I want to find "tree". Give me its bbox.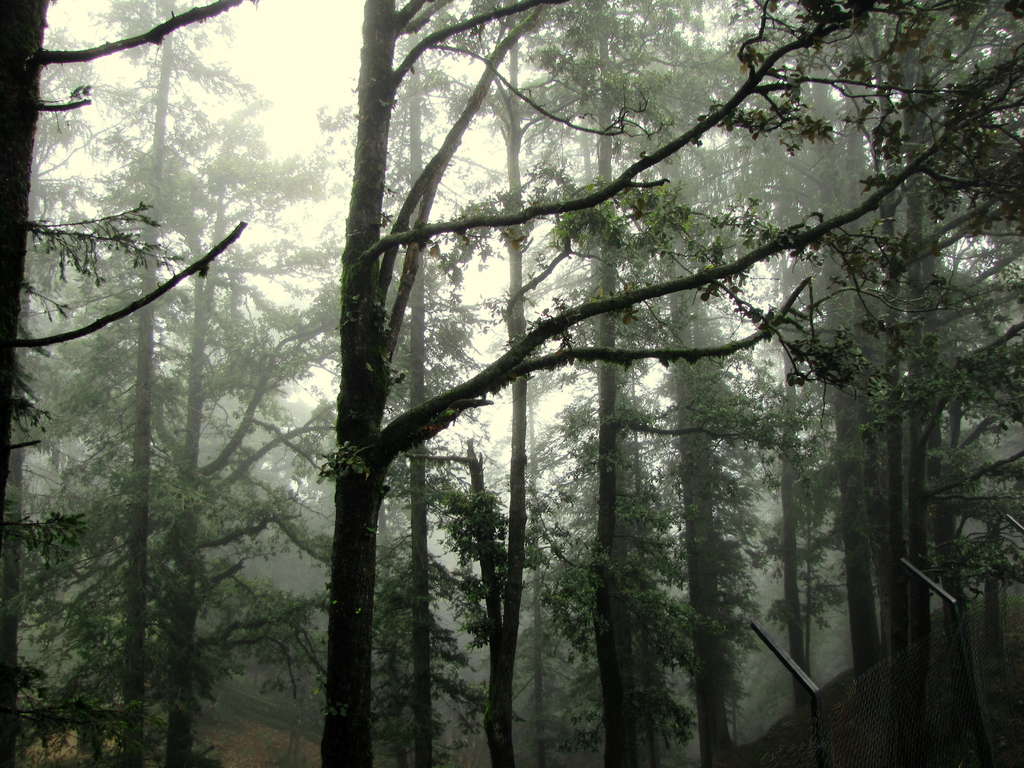
(0, 0, 259, 767).
